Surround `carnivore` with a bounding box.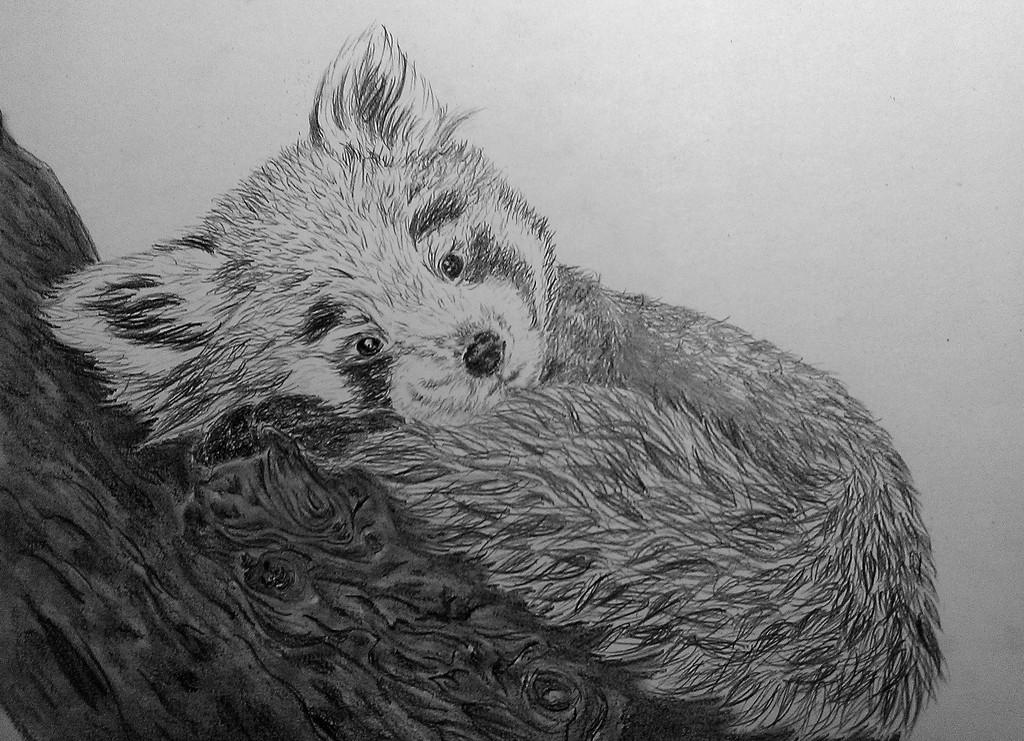
28:1:959:740.
